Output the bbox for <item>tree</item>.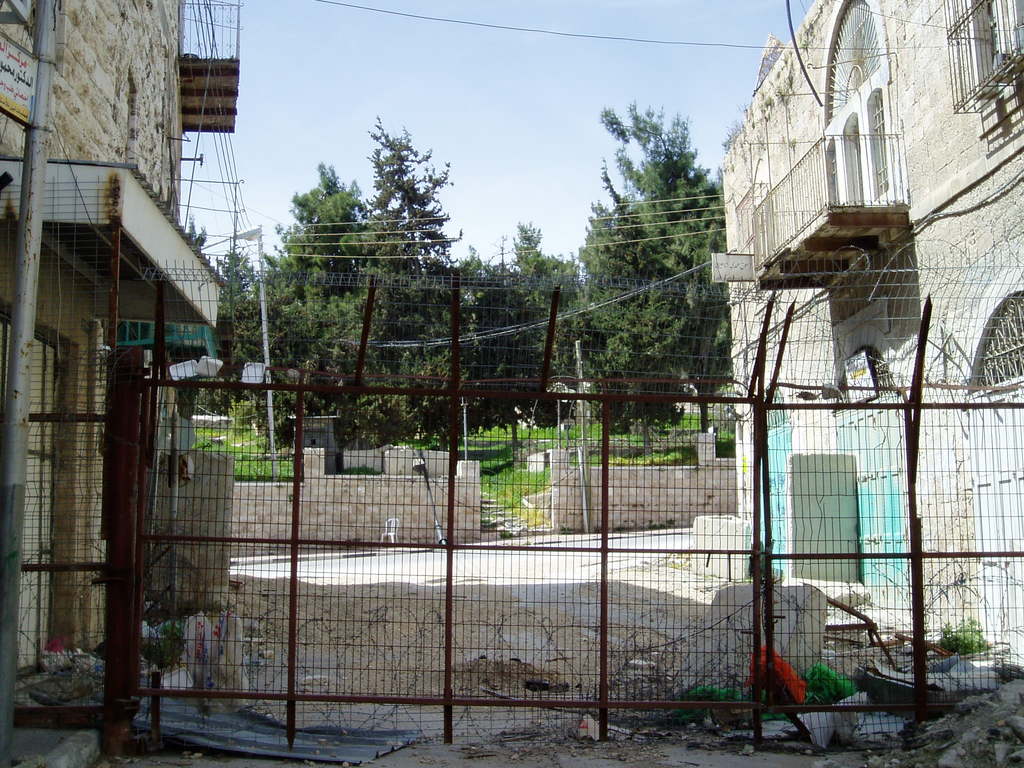
box(572, 93, 754, 474).
